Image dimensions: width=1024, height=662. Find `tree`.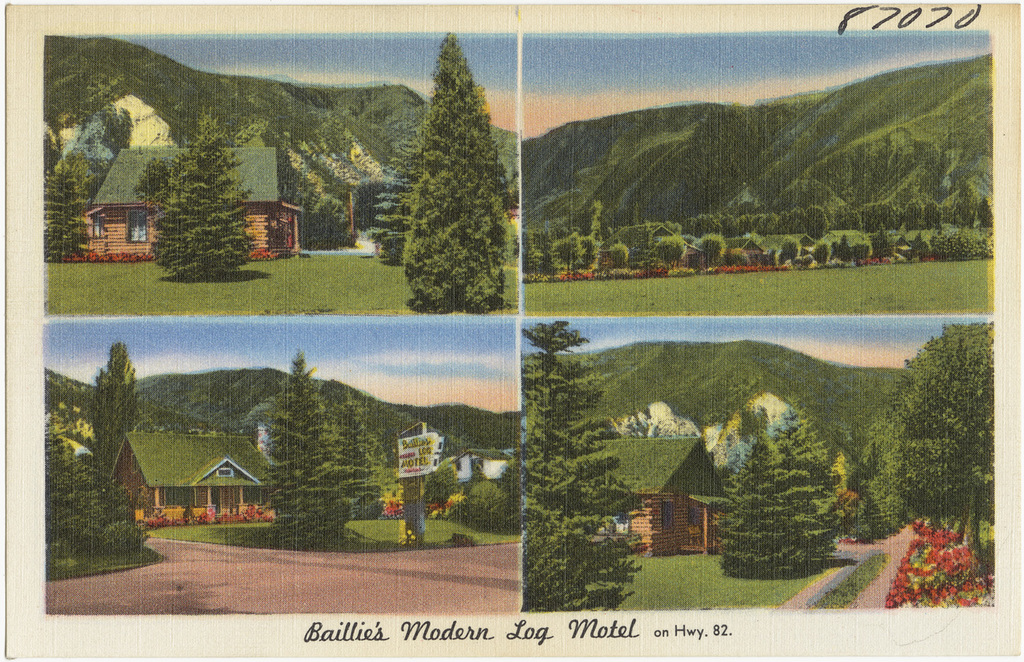
region(723, 428, 811, 583).
